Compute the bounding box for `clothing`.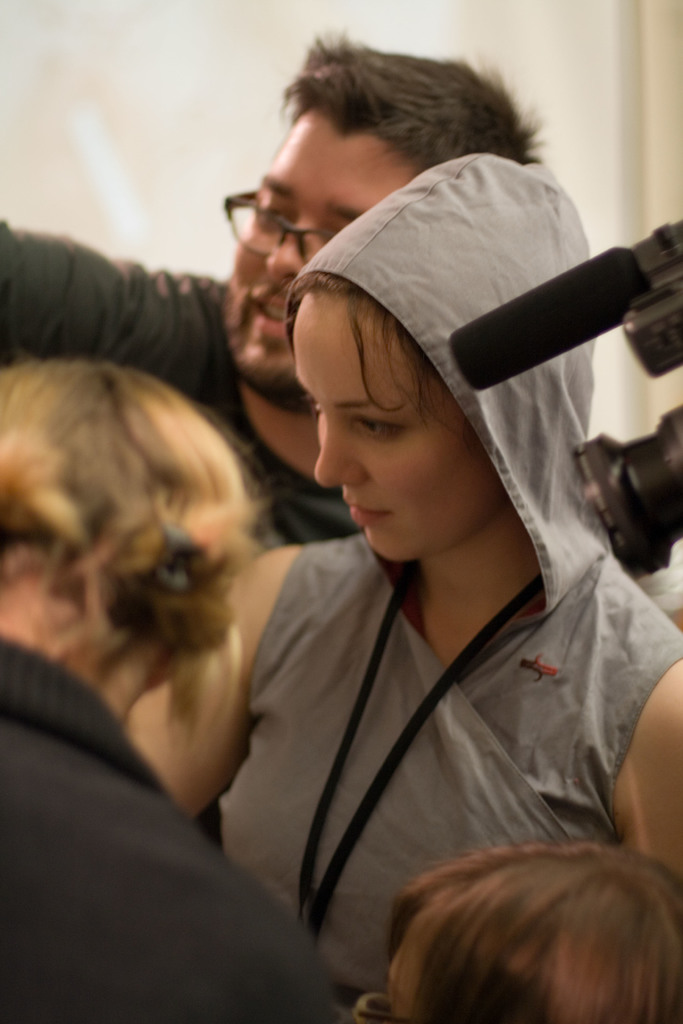
select_region(216, 154, 659, 1023).
